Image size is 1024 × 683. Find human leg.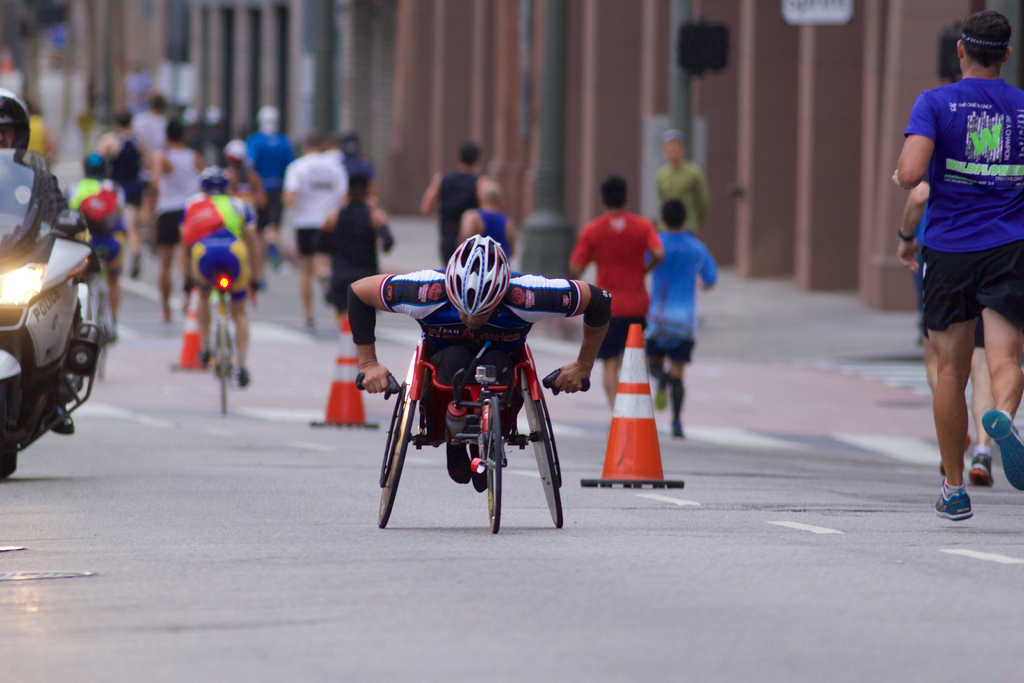
bbox=[643, 333, 698, 441].
